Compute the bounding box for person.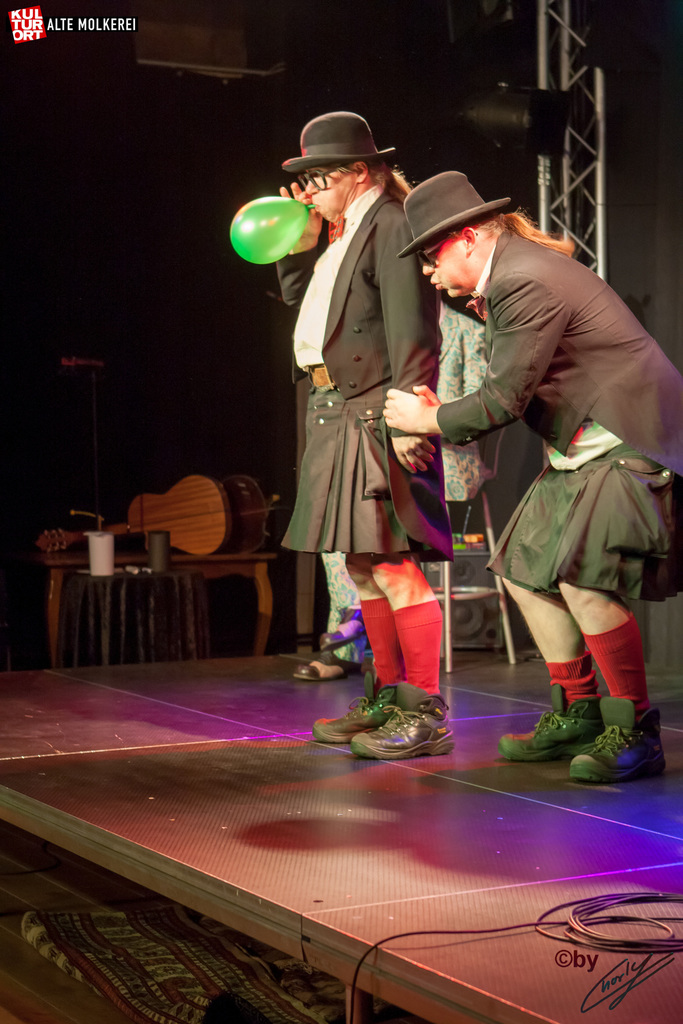
283 159 493 684.
